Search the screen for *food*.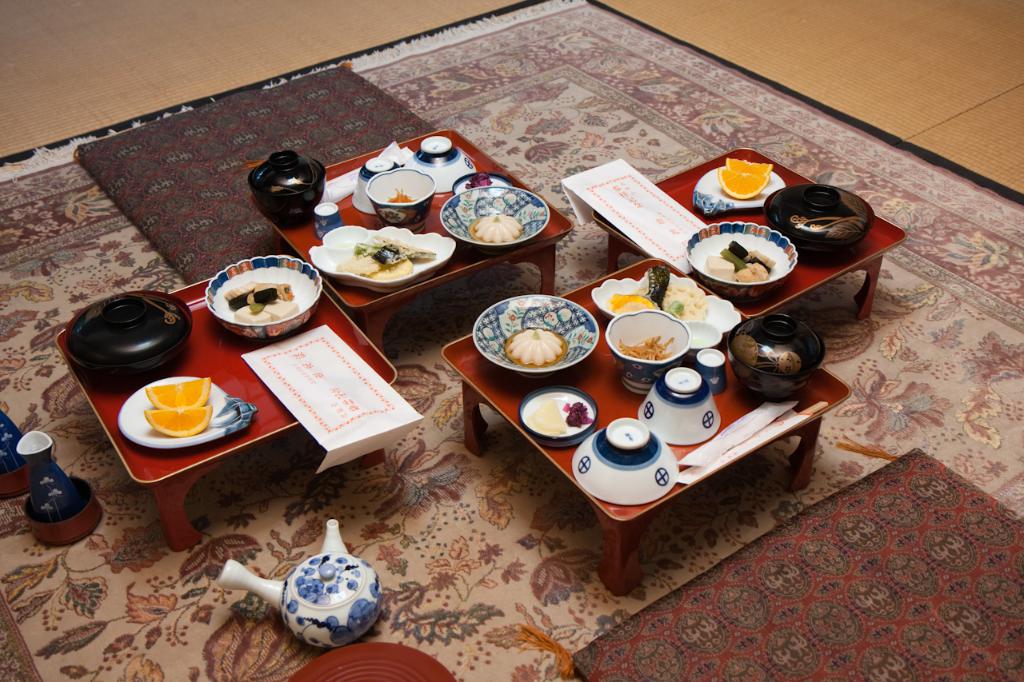
Found at box(714, 155, 773, 200).
